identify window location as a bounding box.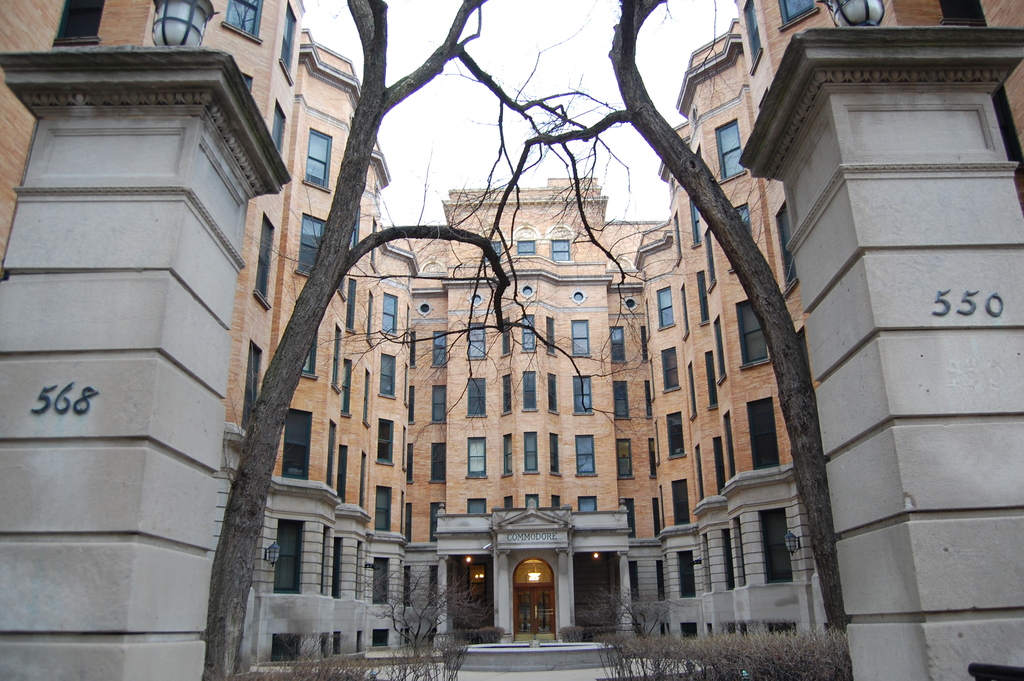
[x1=330, y1=329, x2=340, y2=393].
